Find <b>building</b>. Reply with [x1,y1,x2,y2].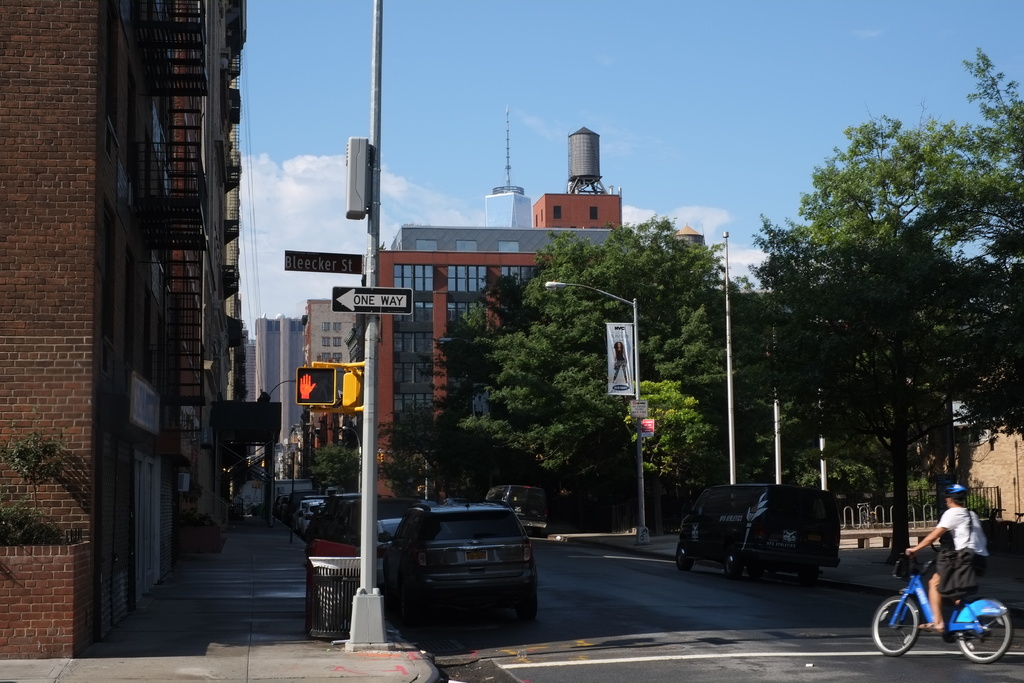
[255,314,304,449].
